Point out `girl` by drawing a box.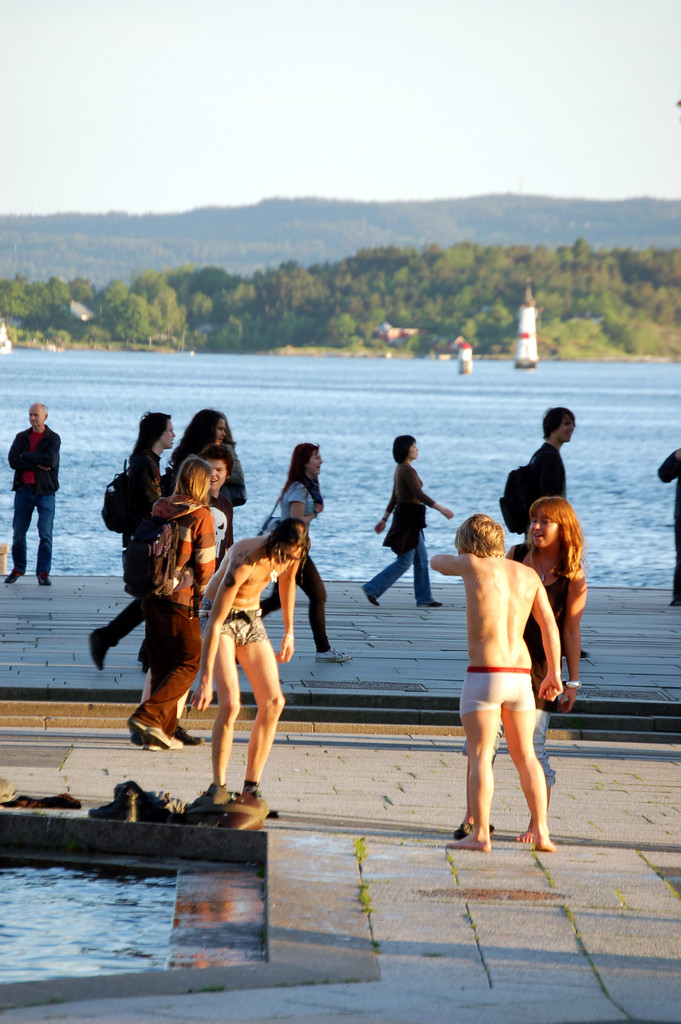
[x1=252, y1=442, x2=356, y2=668].
